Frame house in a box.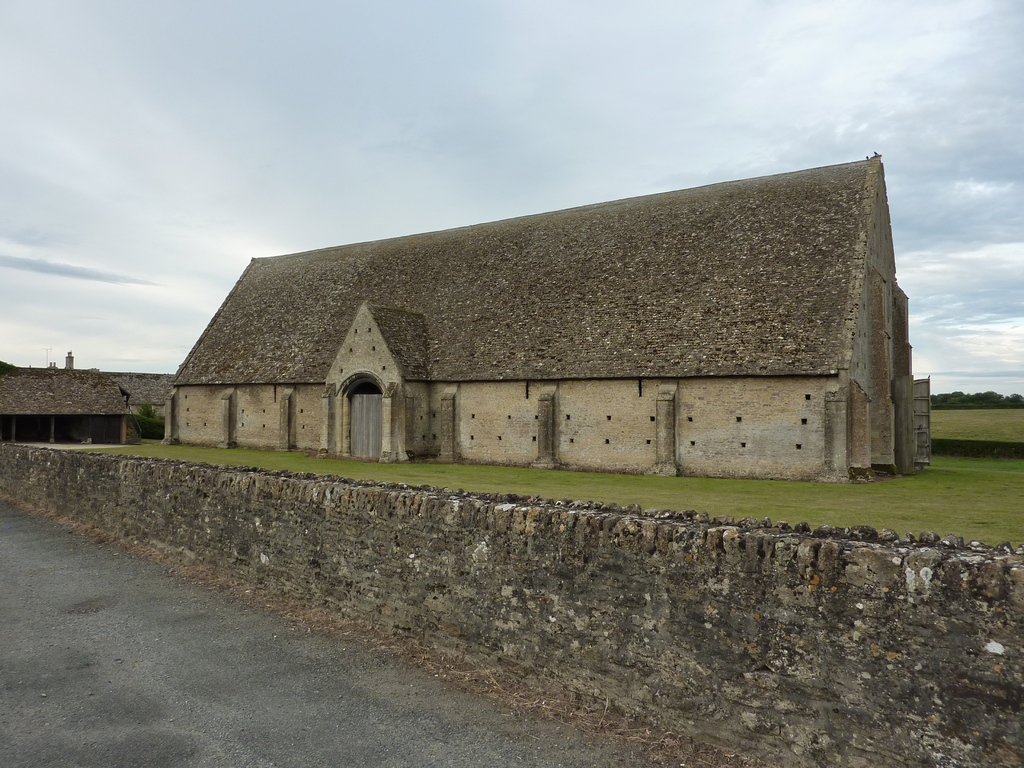
bbox(109, 367, 170, 430).
